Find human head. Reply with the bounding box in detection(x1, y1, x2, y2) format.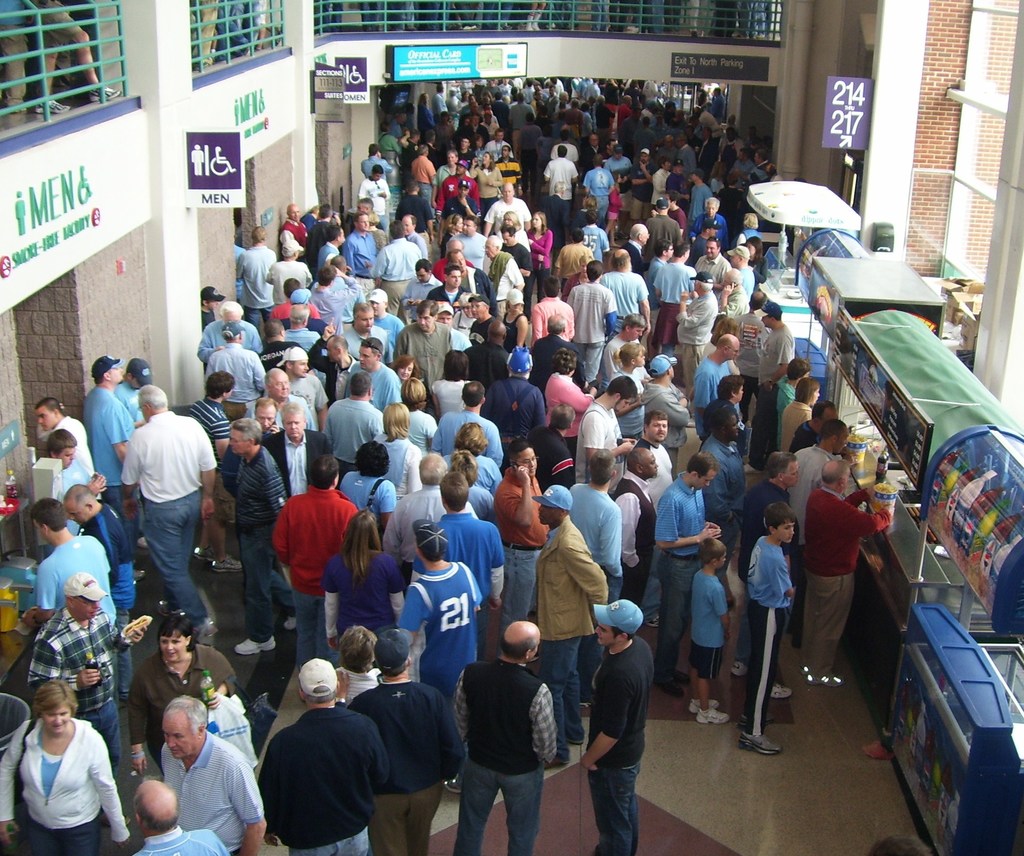
detection(253, 392, 279, 431).
